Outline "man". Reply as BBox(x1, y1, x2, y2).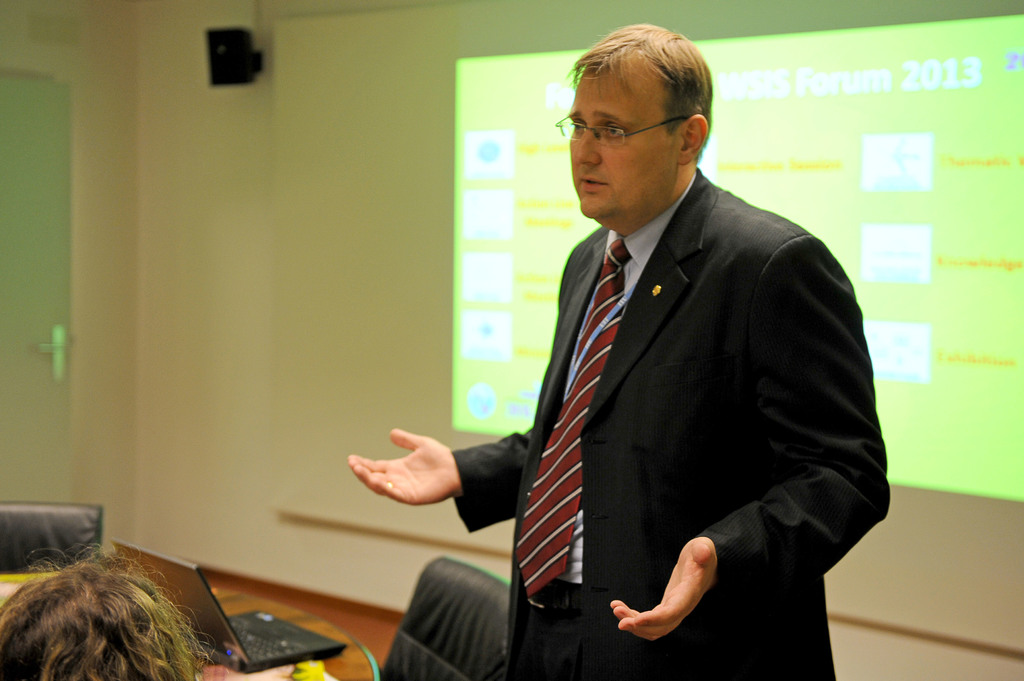
BBox(348, 26, 898, 680).
